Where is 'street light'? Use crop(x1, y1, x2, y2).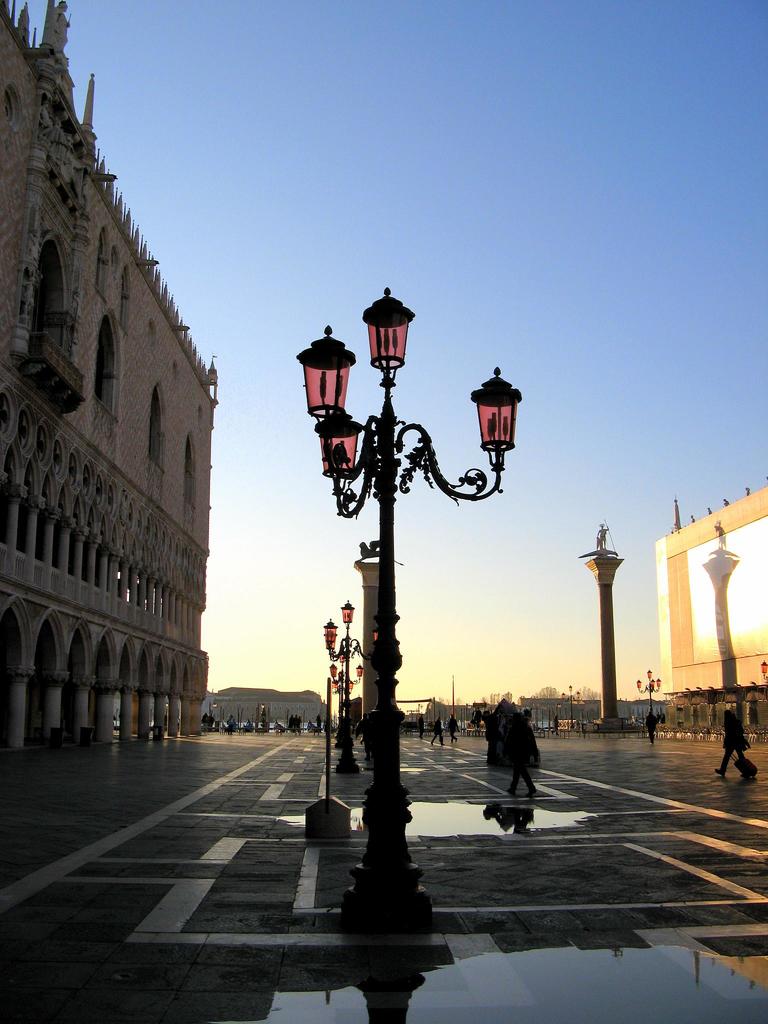
crop(756, 659, 767, 690).
